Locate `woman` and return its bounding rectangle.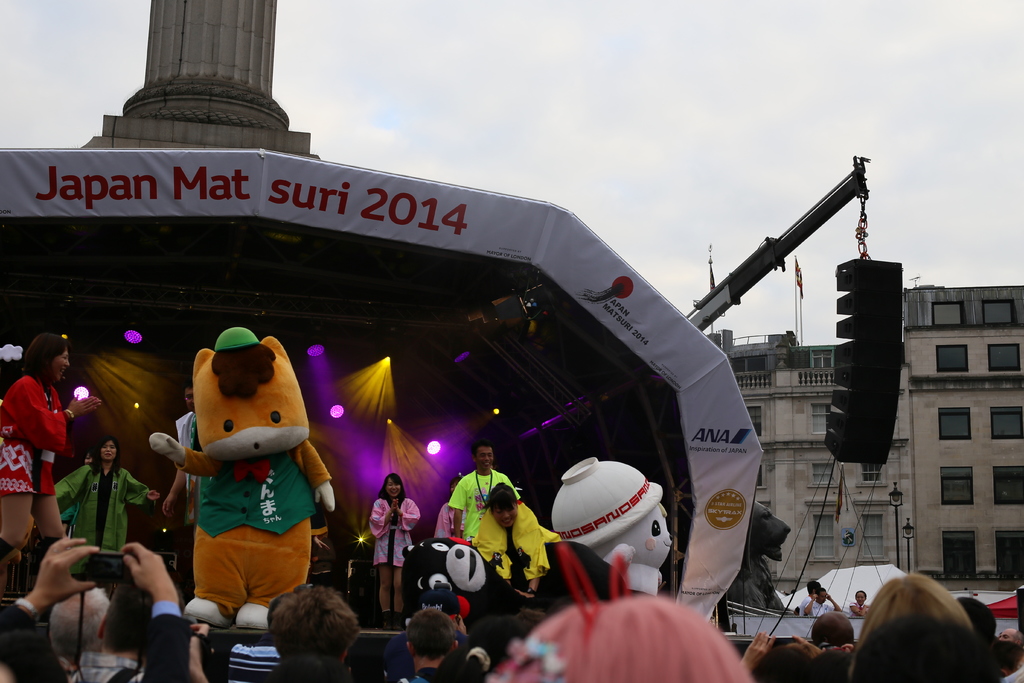
<bbox>846, 568, 1002, 679</bbox>.
